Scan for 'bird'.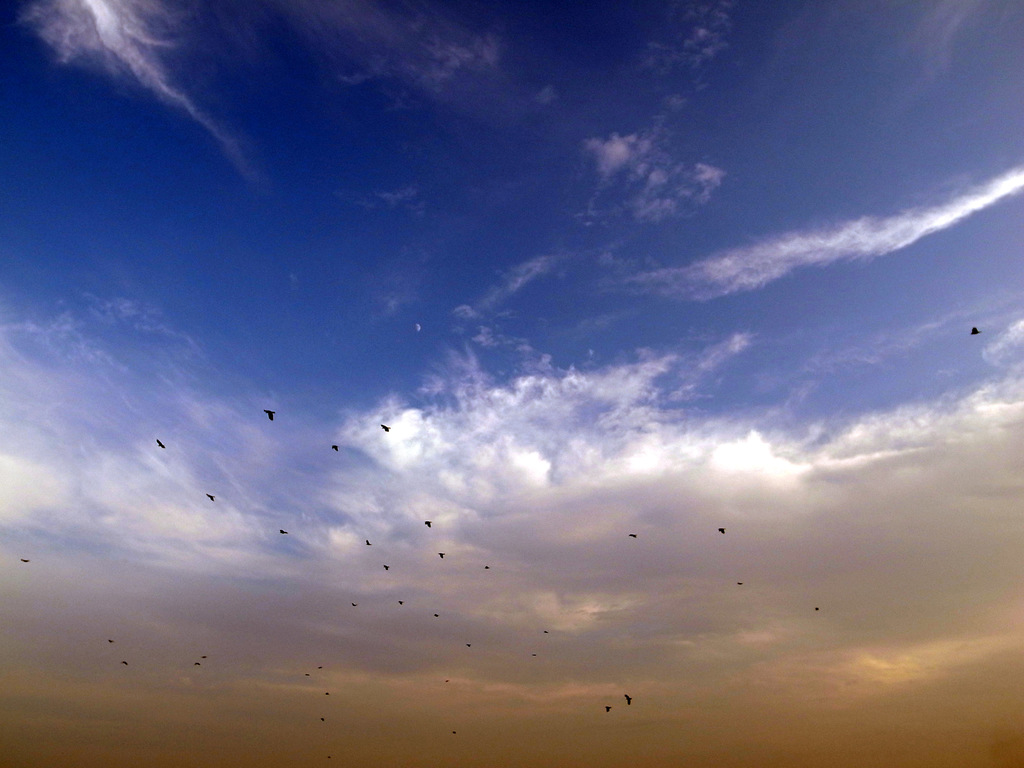
Scan result: left=435, top=552, right=445, bottom=558.
